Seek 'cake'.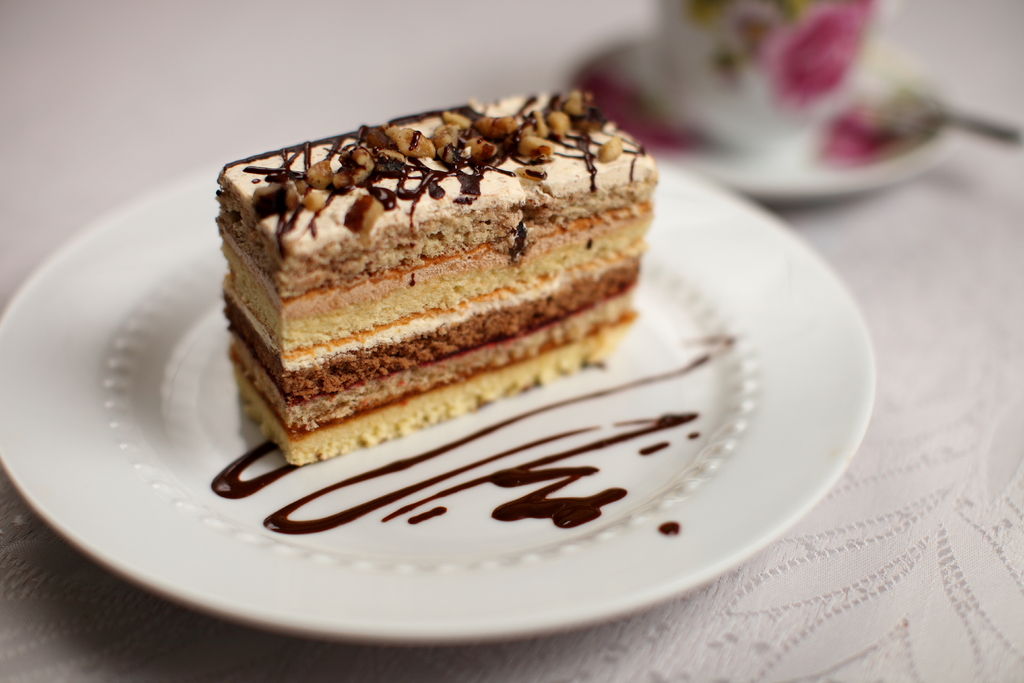
region(202, 79, 661, 462).
